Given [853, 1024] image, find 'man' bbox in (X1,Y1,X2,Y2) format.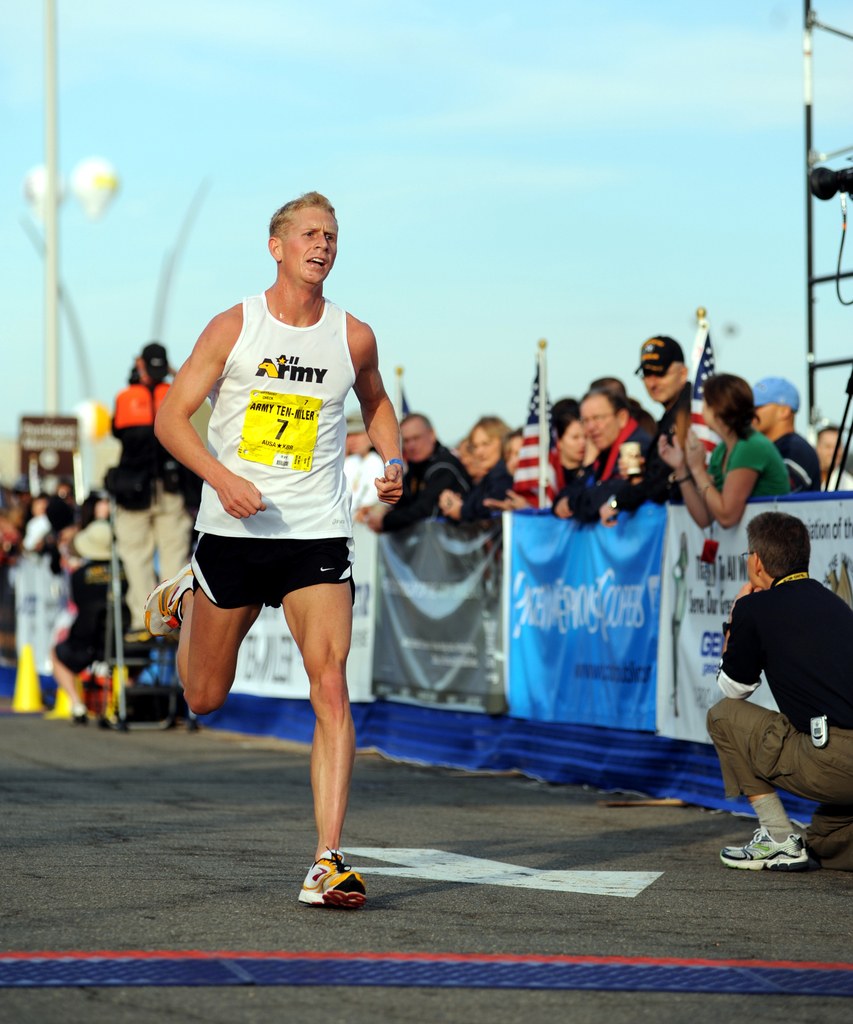
(636,335,697,510).
